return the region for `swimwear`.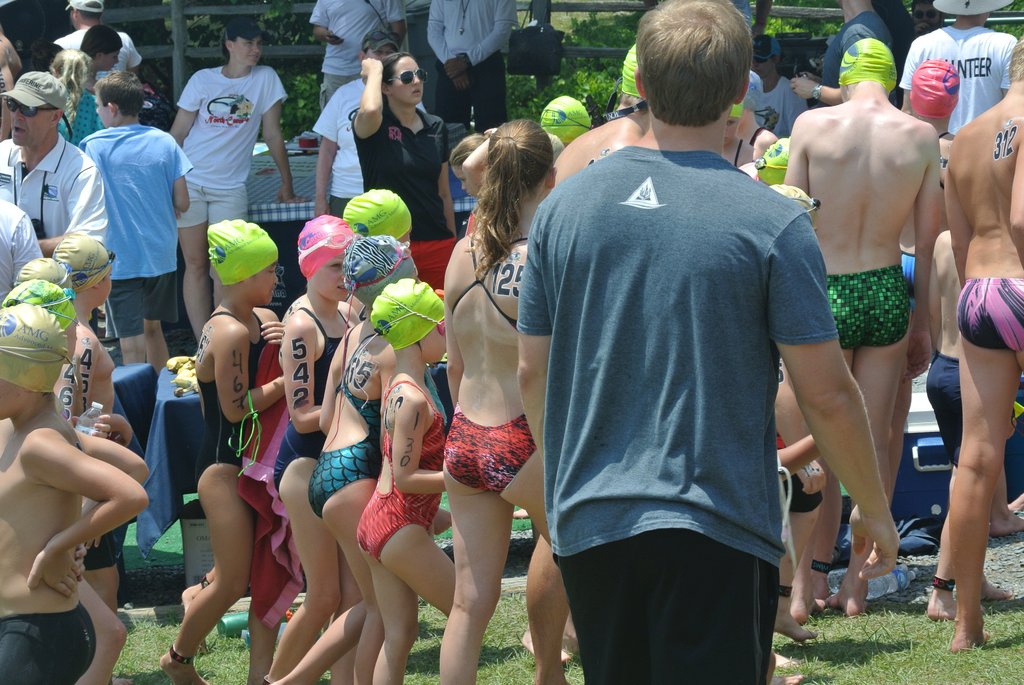
box(0, 601, 96, 684).
